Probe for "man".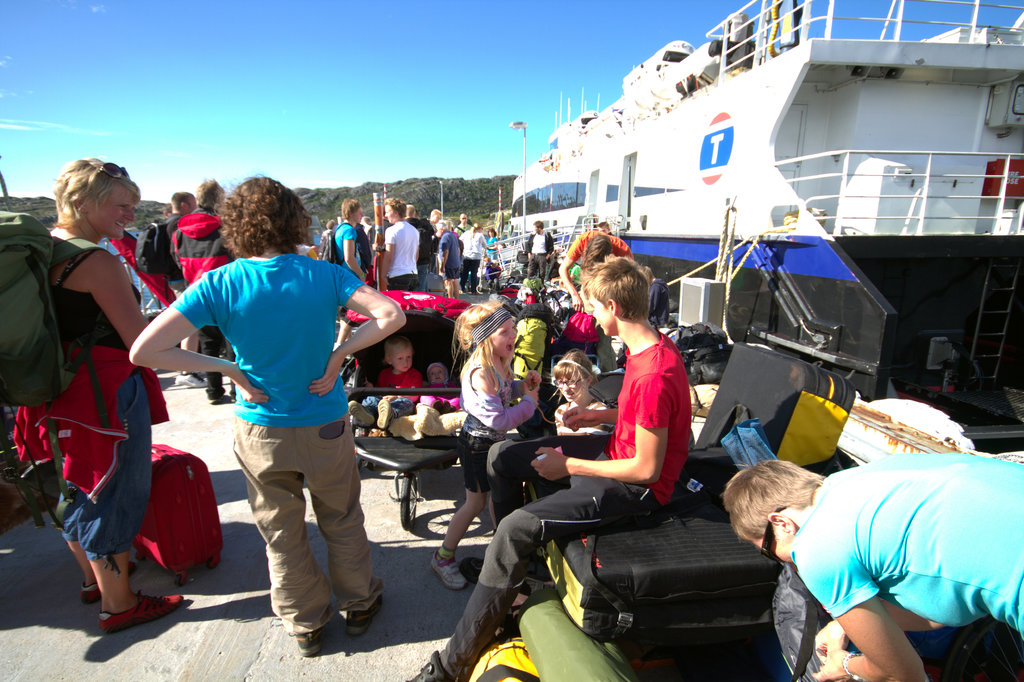
Probe result: select_region(160, 202, 388, 646).
